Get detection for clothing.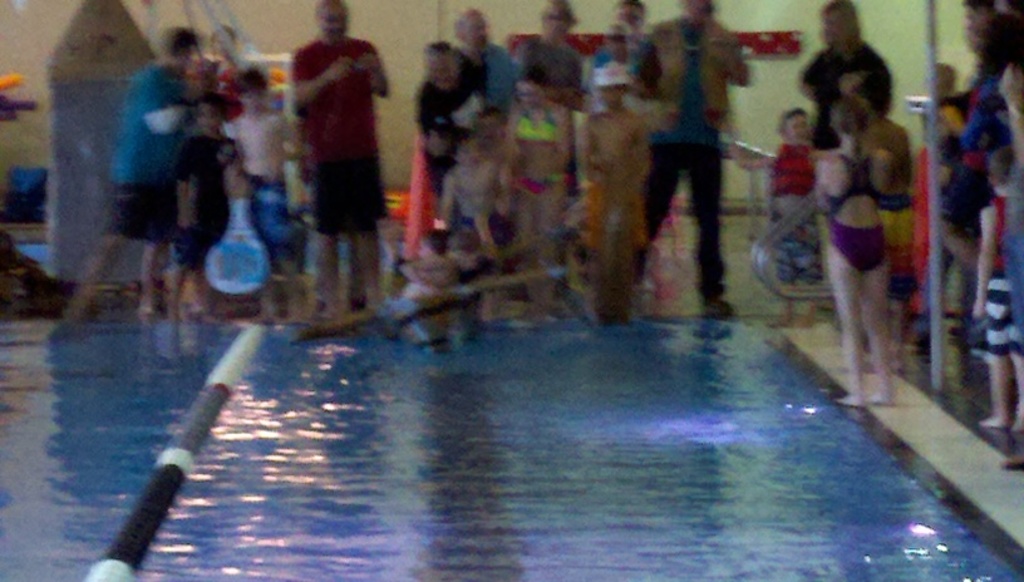
Detection: (left=503, top=18, right=576, bottom=207).
